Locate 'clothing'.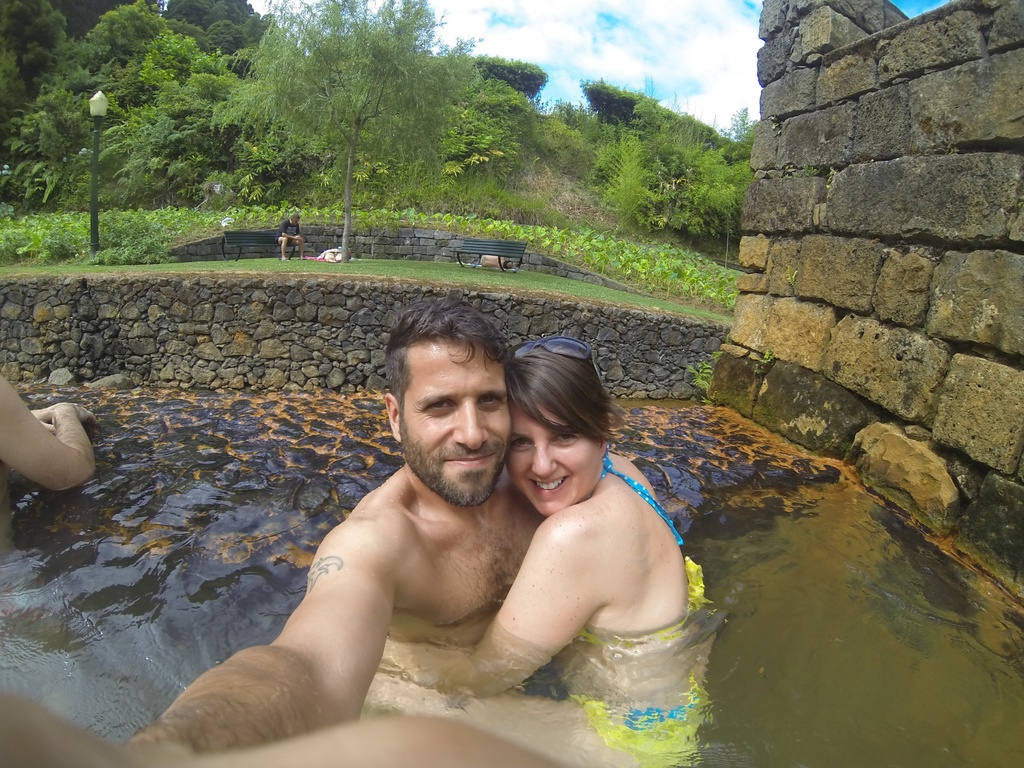
Bounding box: x1=561, y1=671, x2=719, y2=767.
